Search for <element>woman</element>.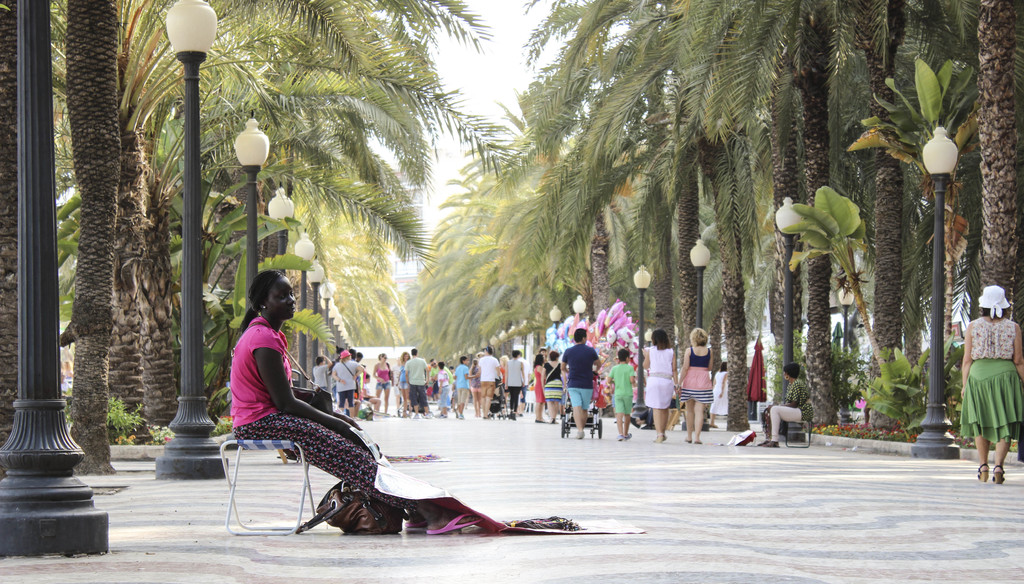
Found at {"x1": 957, "y1": 284, "x2": 1023, "y2": 487}.
